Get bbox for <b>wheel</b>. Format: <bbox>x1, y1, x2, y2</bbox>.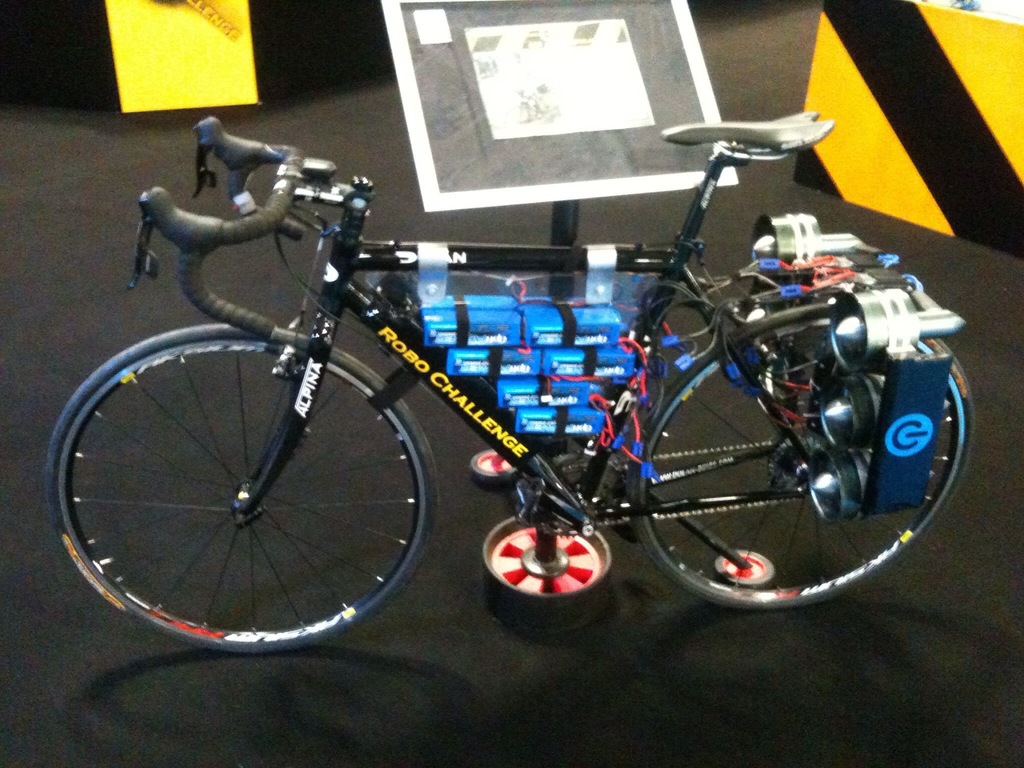
<bbox>44, 324, 439, 652</bbox>.
